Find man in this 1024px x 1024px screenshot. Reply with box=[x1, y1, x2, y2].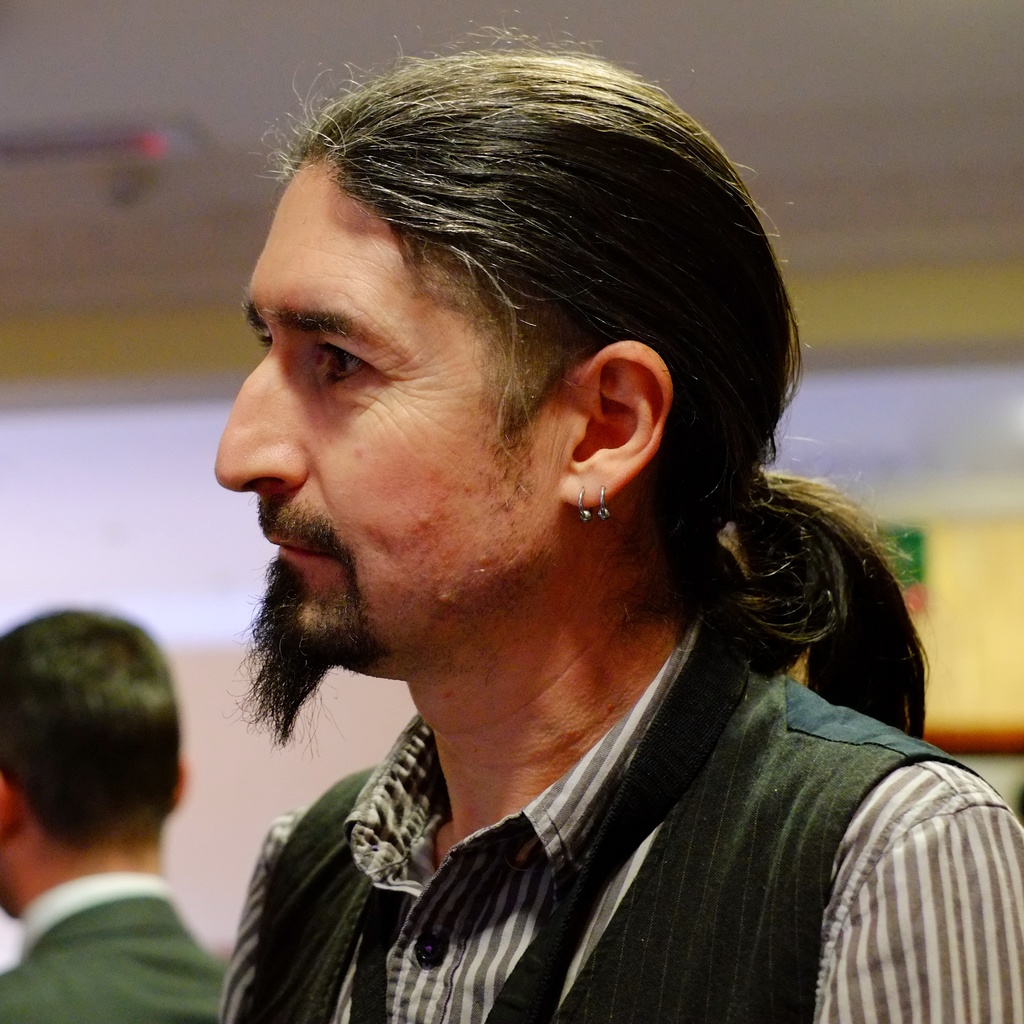
box=[88, 70, 1014, 1021].
